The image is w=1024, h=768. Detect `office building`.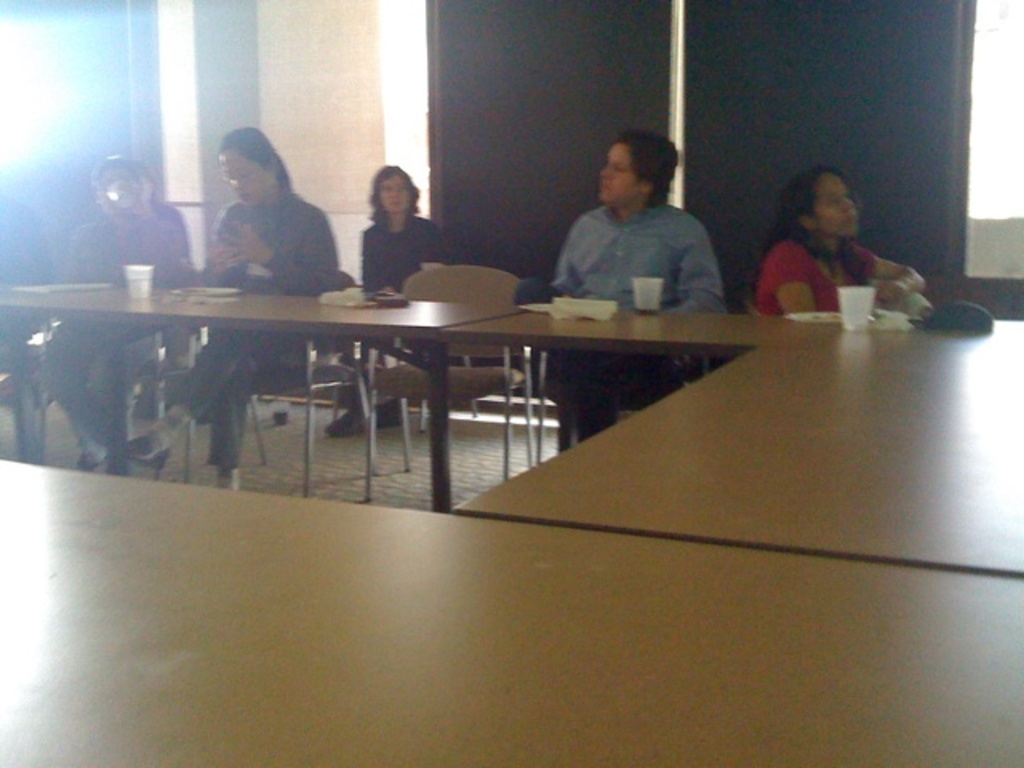
Detection: select_region(14, 0, 1023, 712).
